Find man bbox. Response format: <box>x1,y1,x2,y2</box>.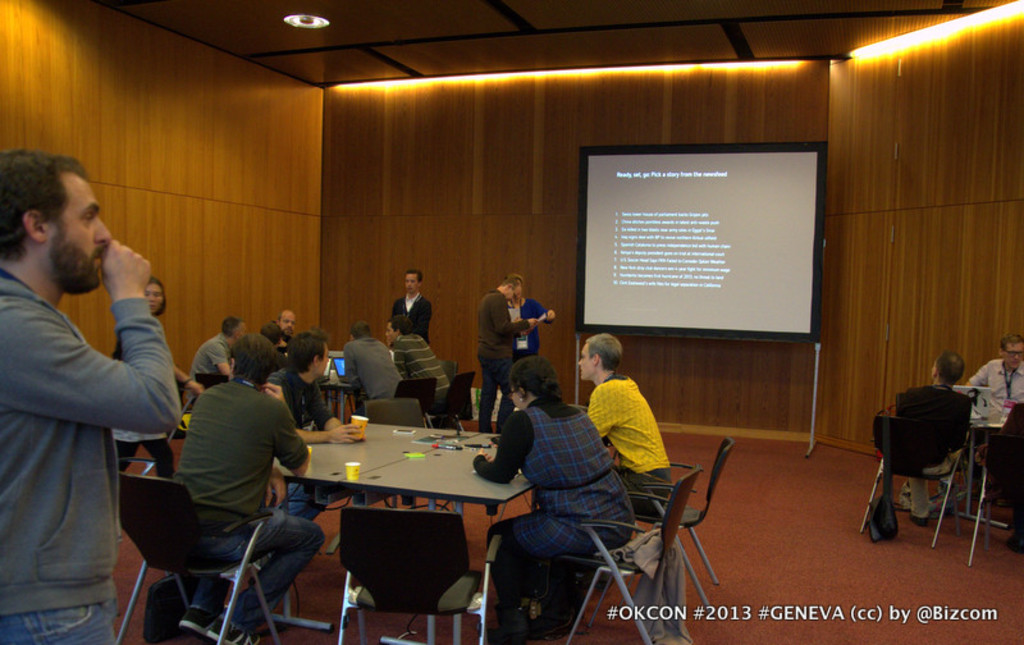
<box>503,273,558,362</box>.
